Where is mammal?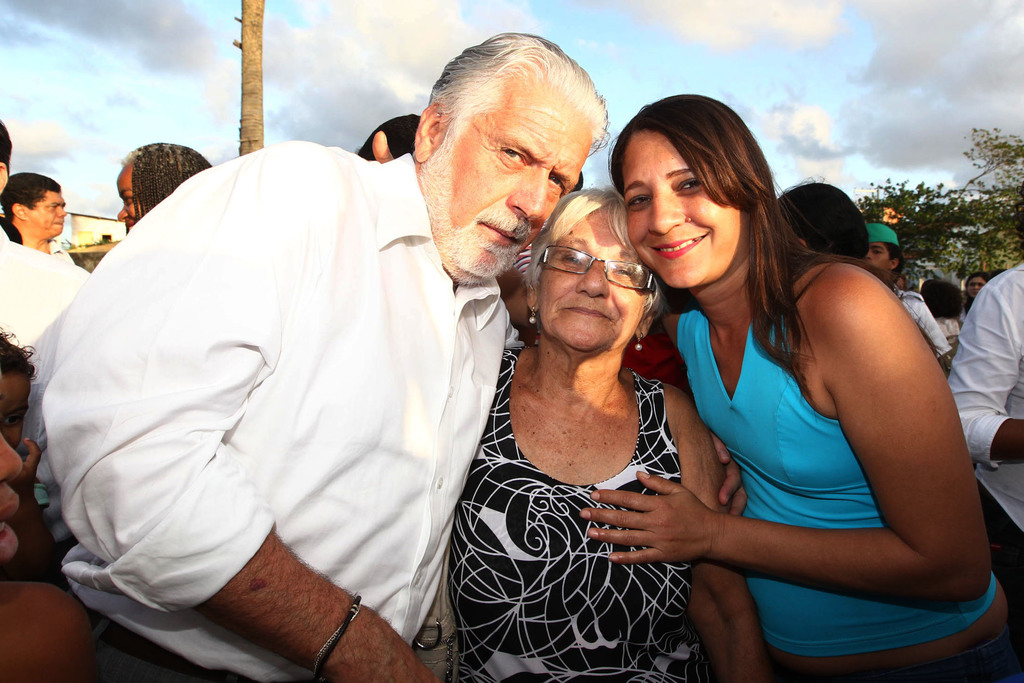
(left=358, top=109, right=427, bottom=167).
